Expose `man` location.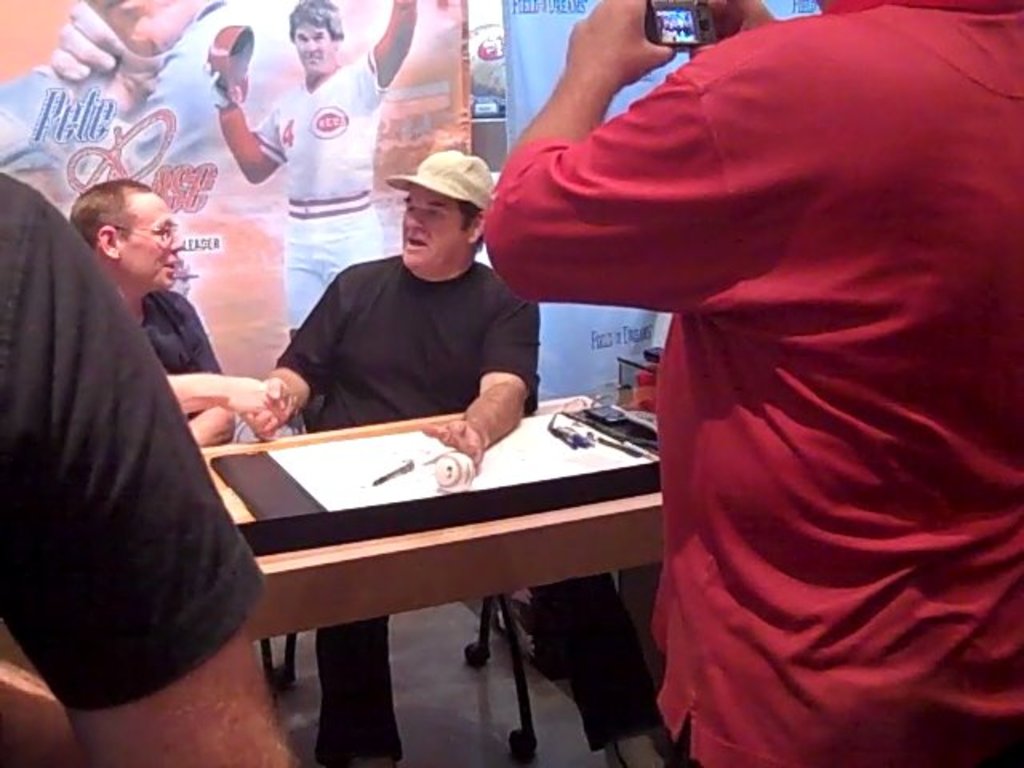
Exposed at crop(72, 176, 293, 446).
